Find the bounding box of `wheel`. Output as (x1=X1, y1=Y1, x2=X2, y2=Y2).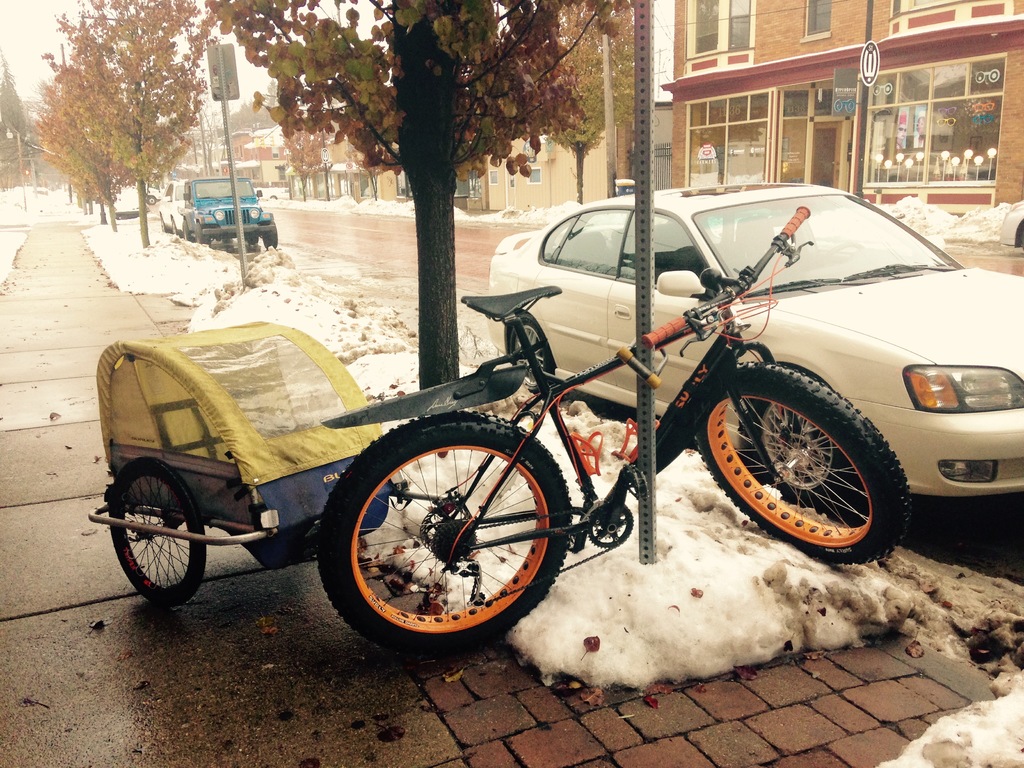
(x1=195, y1=236, x2=207, y2=244).
